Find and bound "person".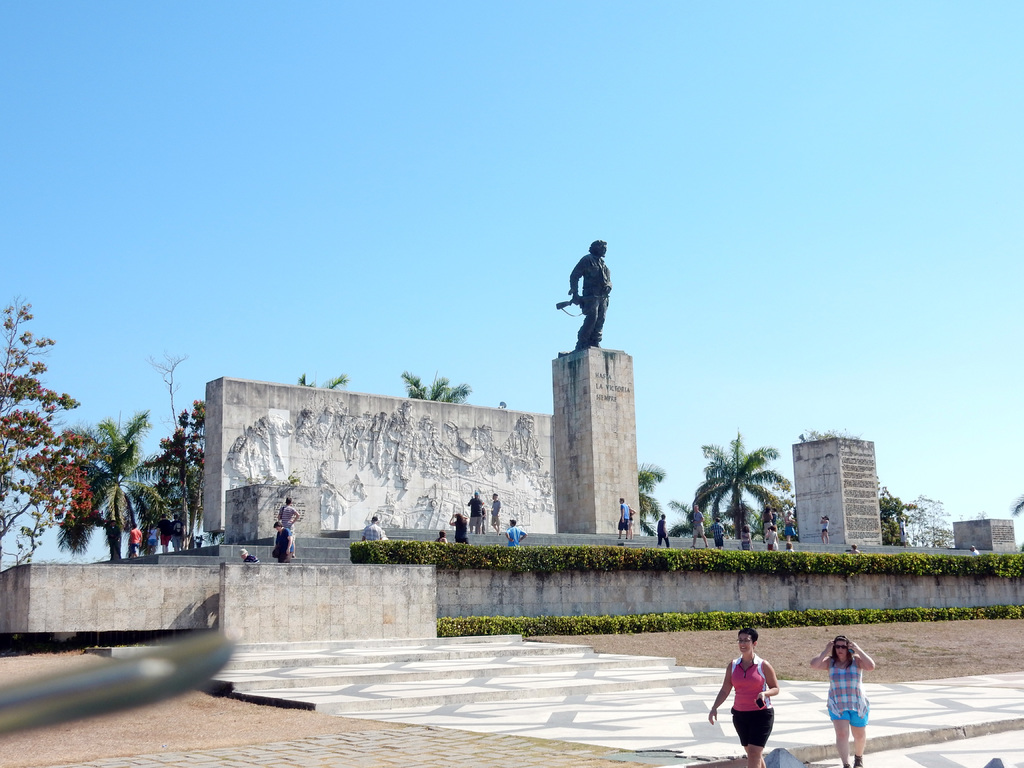
Bound: (x1=820, y1=511, x2=831, y2=545).
